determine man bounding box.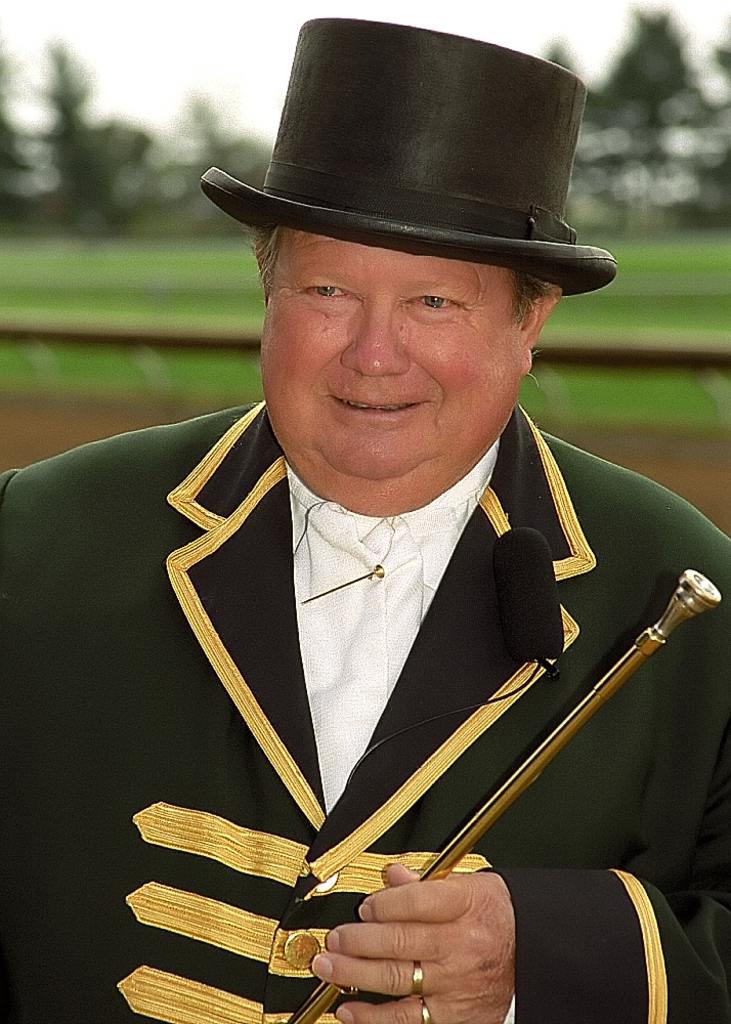
Determined: (x1=0, y1=15, x2=730, y2=1023).
